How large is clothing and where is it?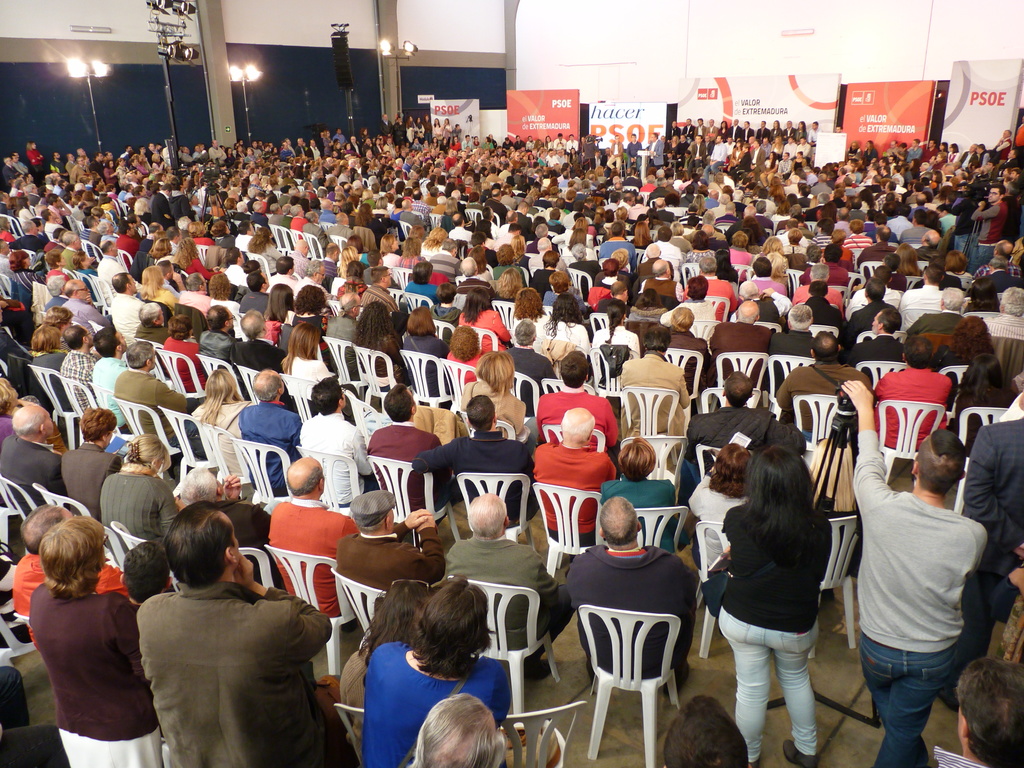
Bounding box: select_region(182, 252, 218, 278).
